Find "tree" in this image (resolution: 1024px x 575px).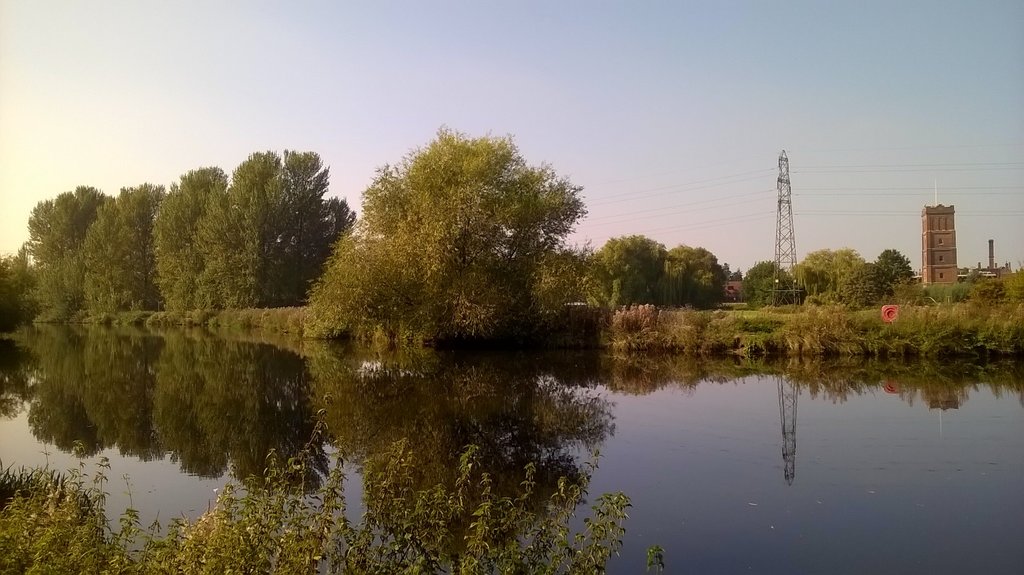
crop(25, 186, 116, 315).
